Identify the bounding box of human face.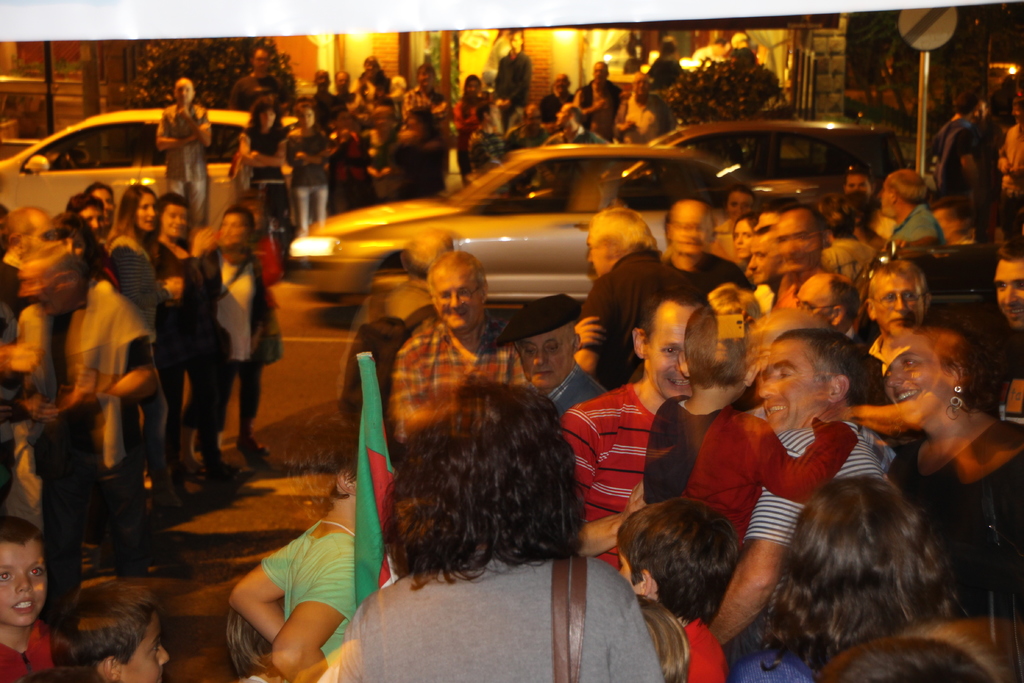
[884,336,953,436].
